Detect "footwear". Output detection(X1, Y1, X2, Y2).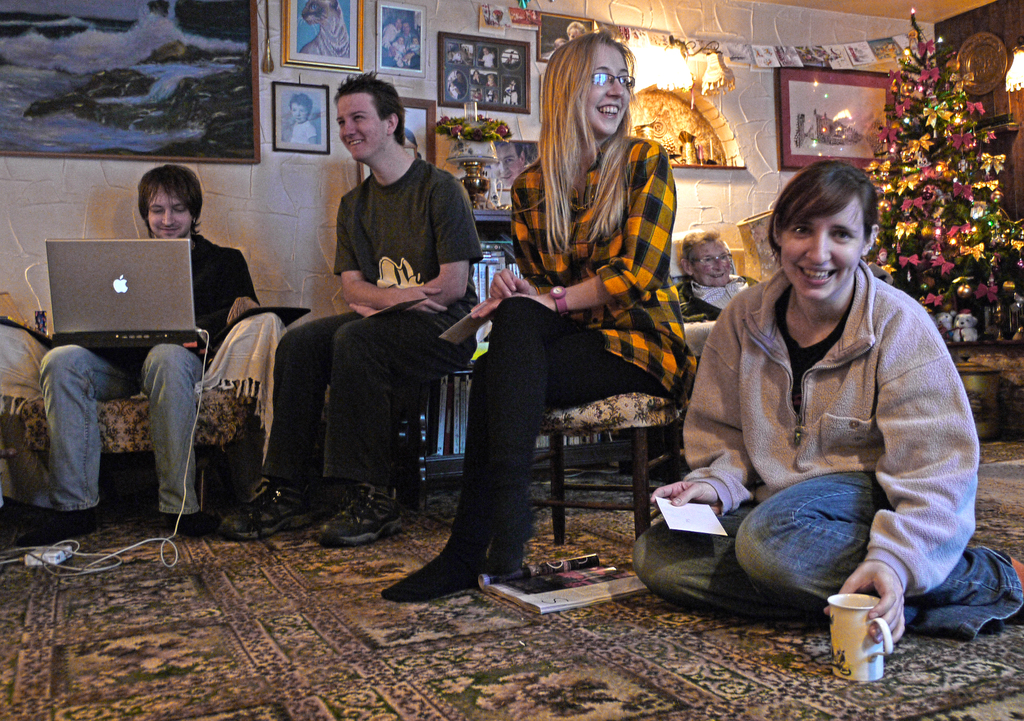
detection(164, 510, 210, 539).
